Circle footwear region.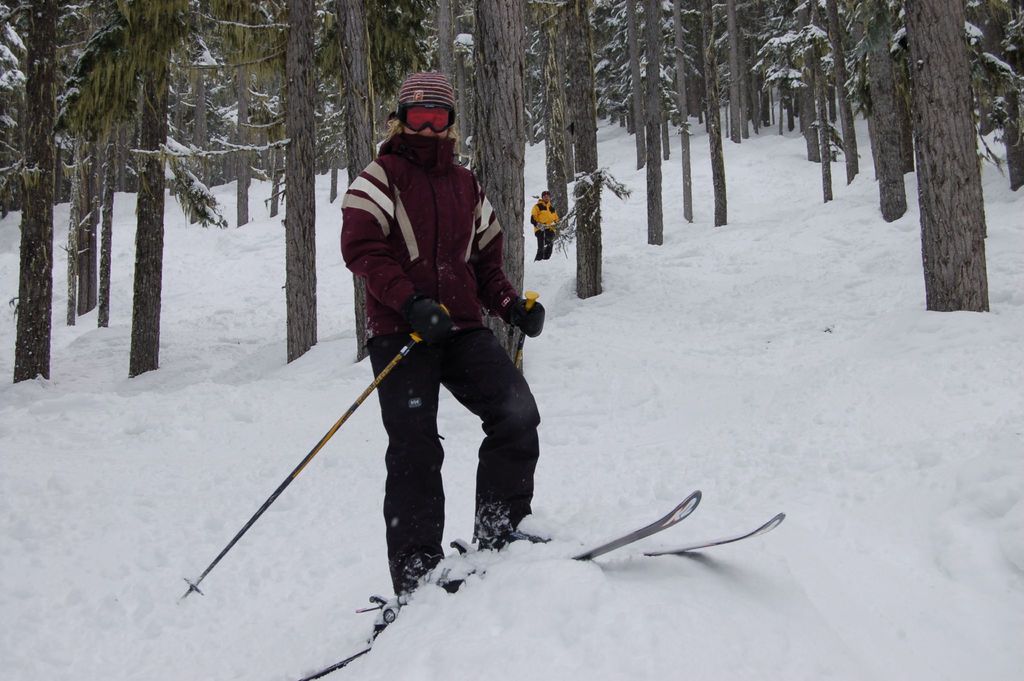
Region: [x1=471, y1=521, x2=552, y2=554].
